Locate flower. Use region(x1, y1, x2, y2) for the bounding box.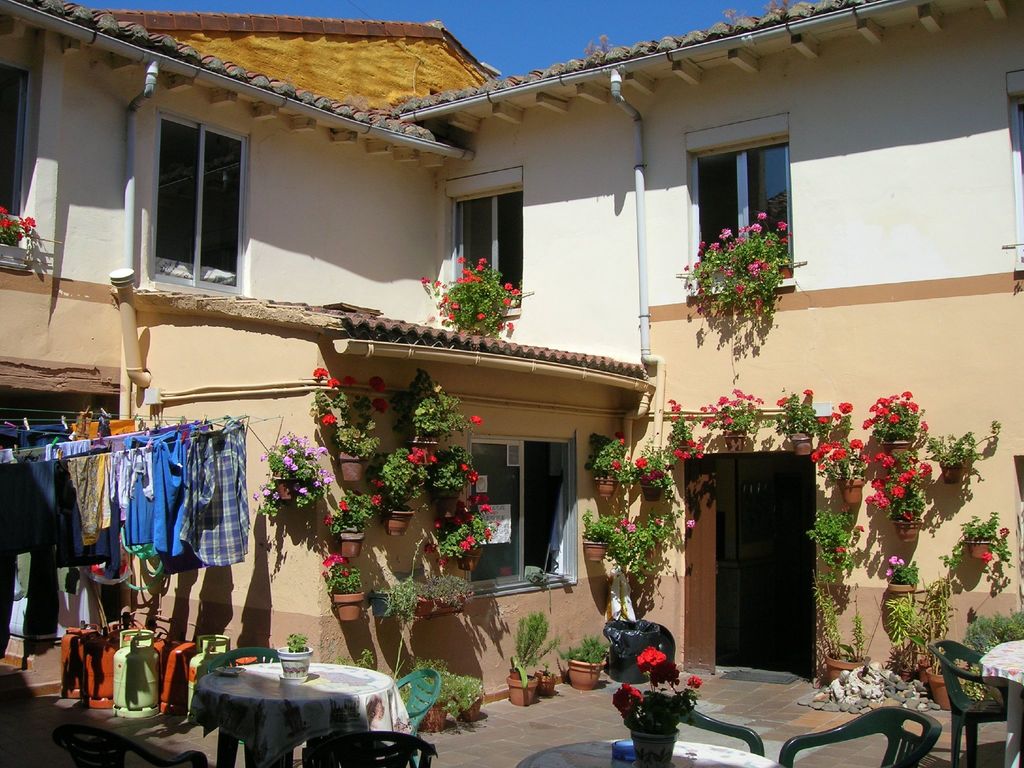
region(636, 457, 650, 468).
